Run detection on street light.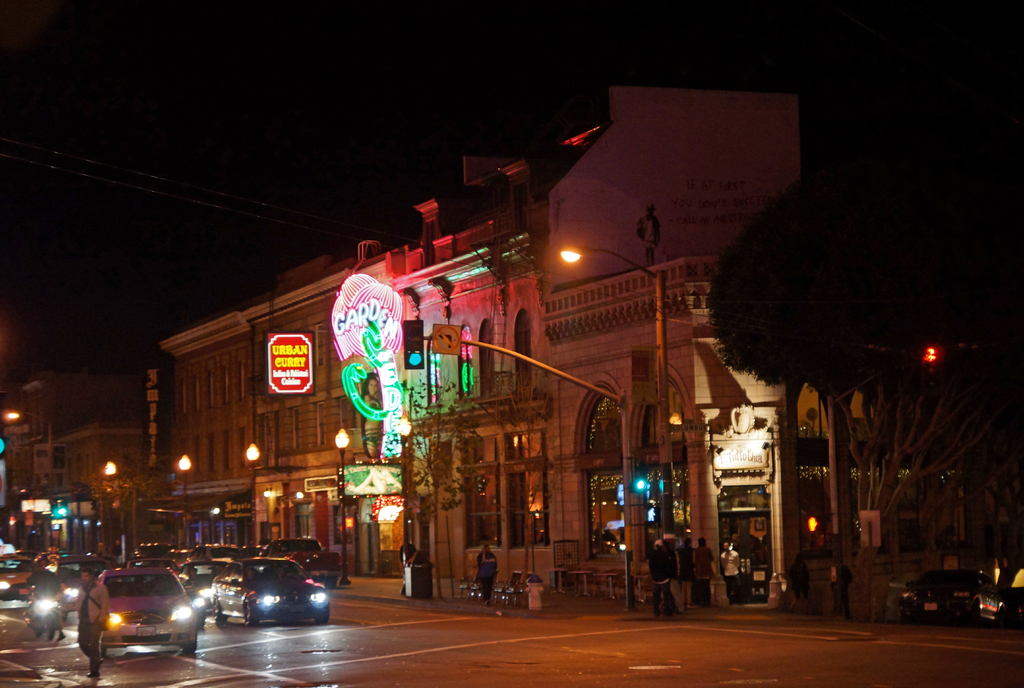
Result: (x1=557, y1=241, x2=676, y2=575).
